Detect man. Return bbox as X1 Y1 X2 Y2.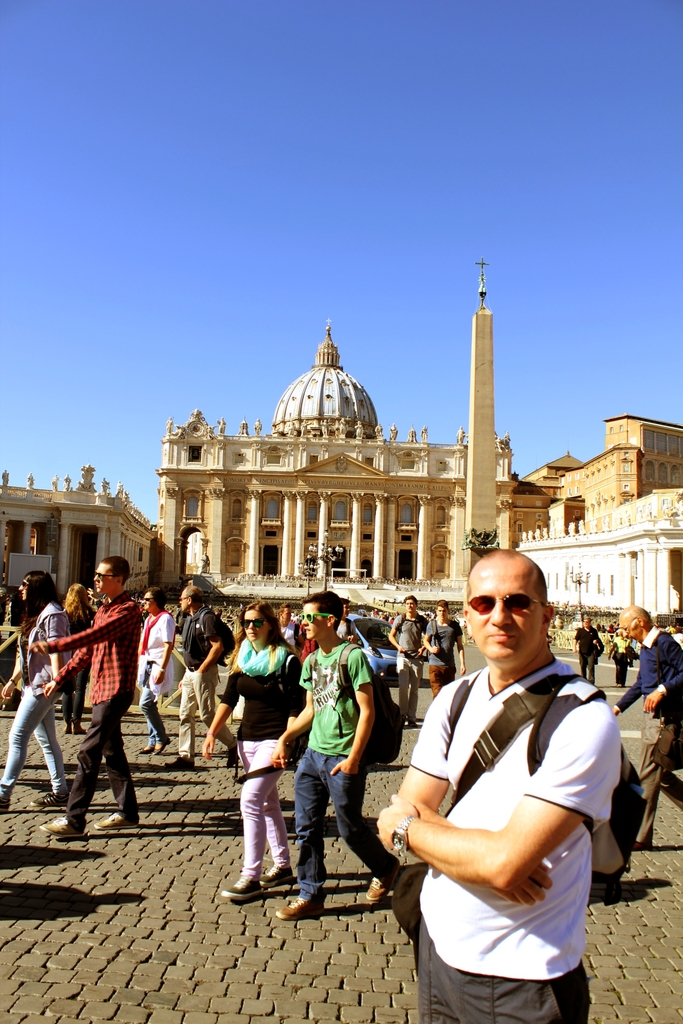
33 557 143 841.
